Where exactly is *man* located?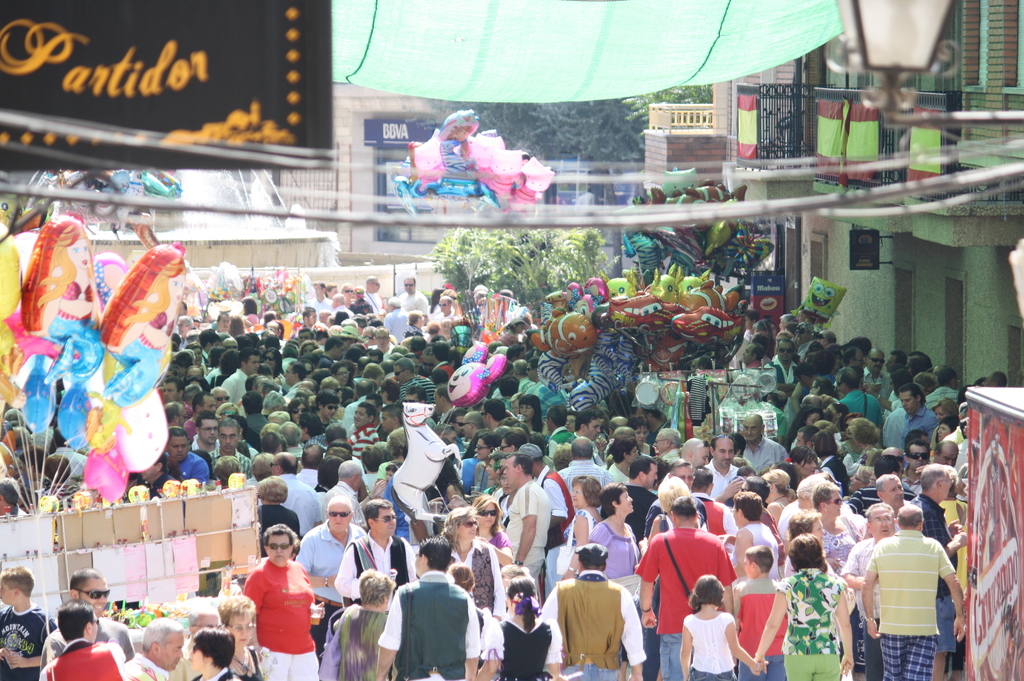
Its bounding box is bbox=[255, 451, 323, 541].
